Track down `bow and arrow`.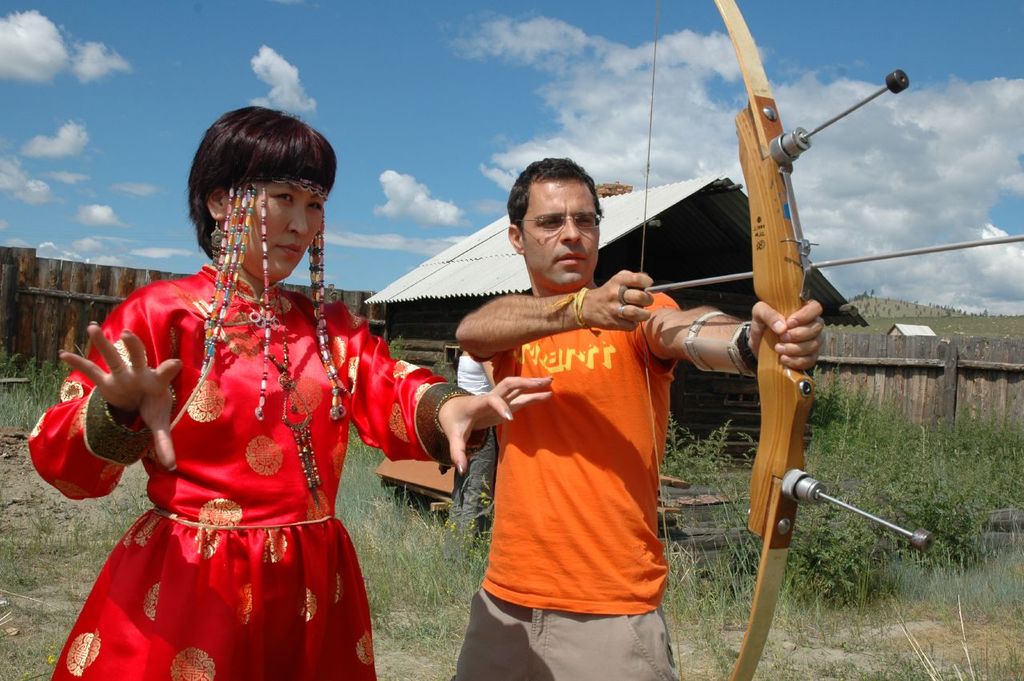
Tracked to (636,0,1023,680).
